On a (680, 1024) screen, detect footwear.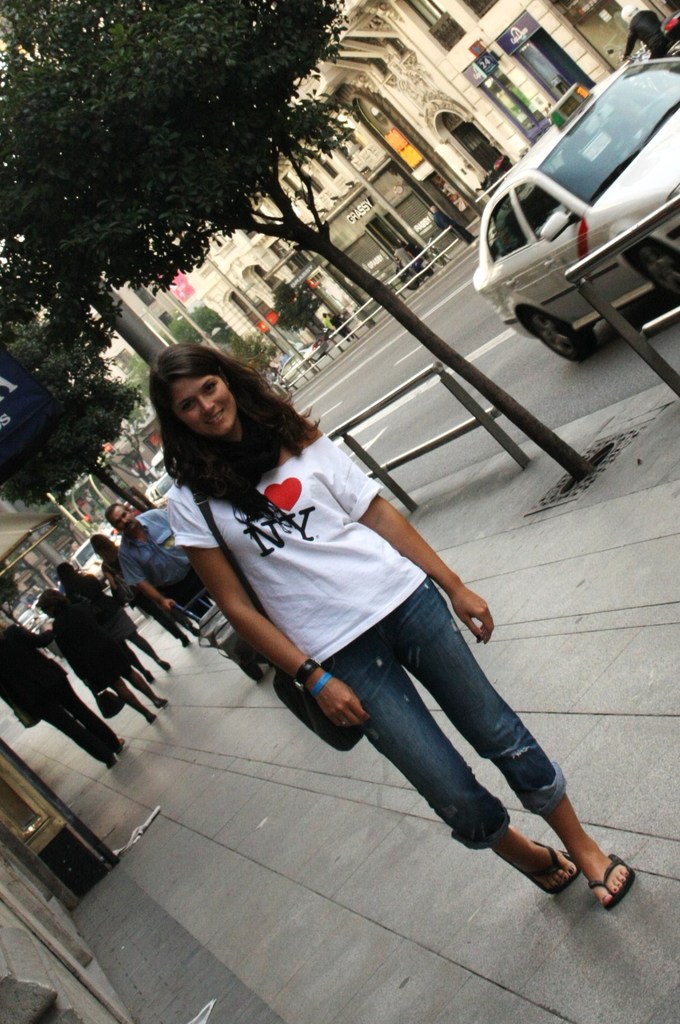
513:843:577:893.
